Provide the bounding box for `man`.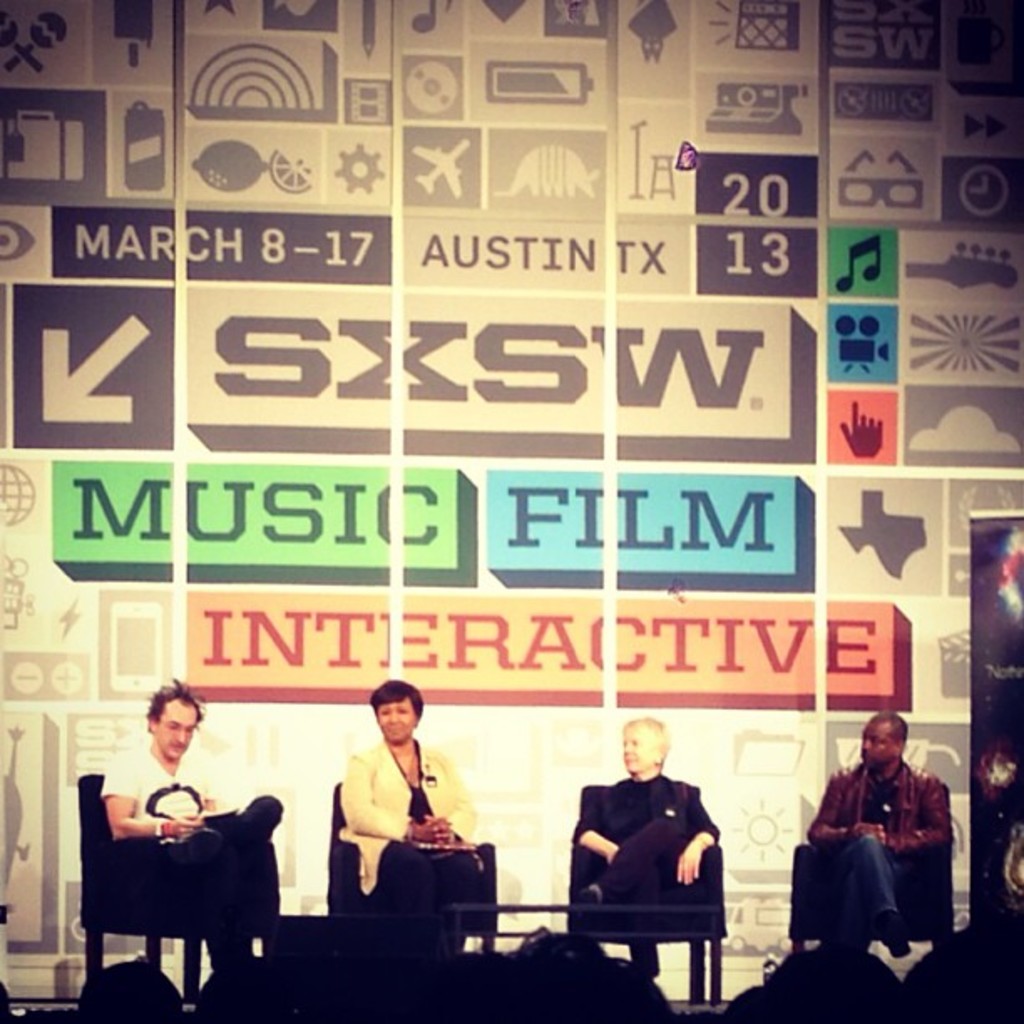
<region>810, 706, 949, 975</region>.
